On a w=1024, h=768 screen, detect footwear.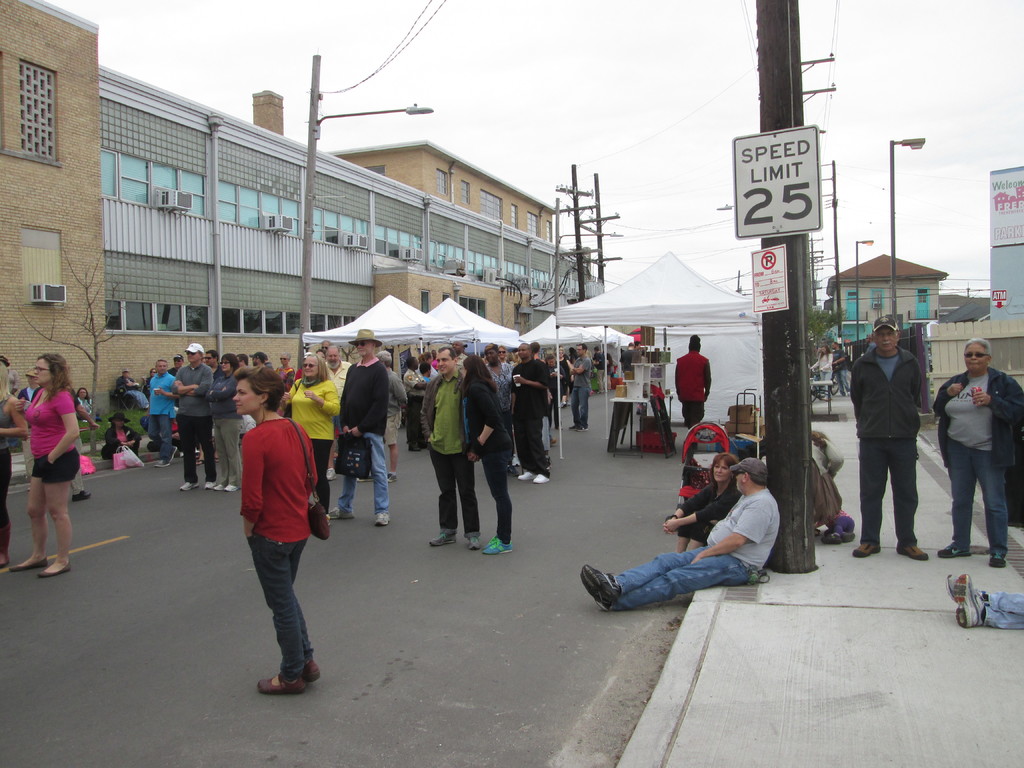
detection(964, 564, 988, 633).
